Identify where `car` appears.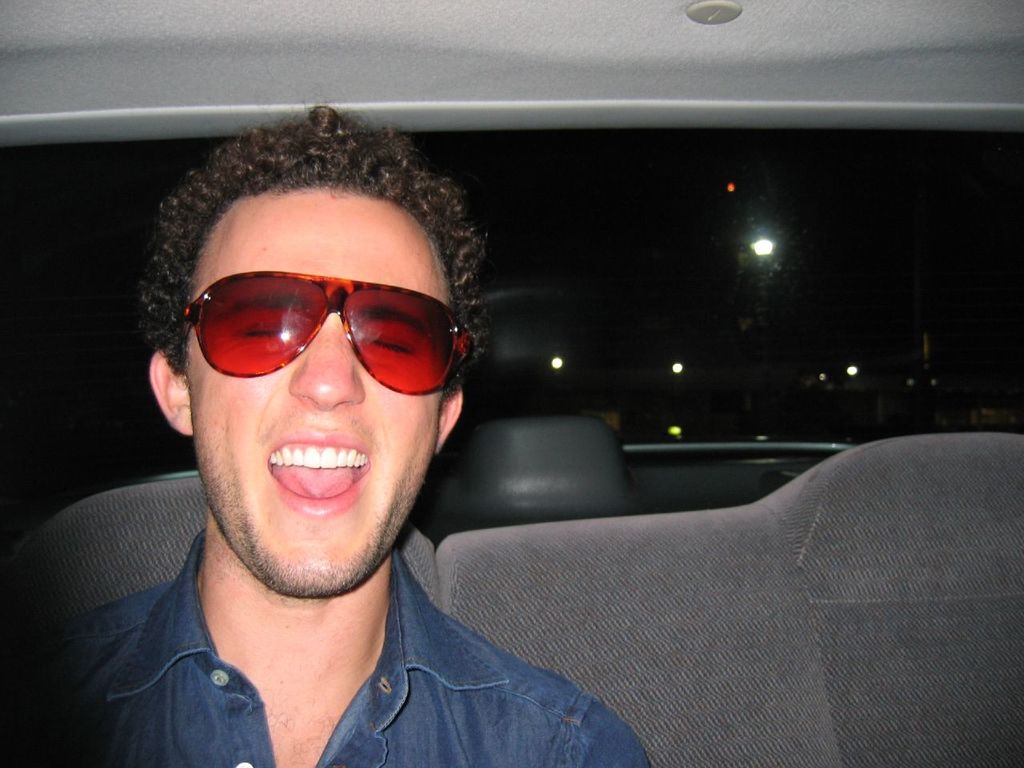
Appears at x1=0, y1=0, x2=1023, y2=767.
